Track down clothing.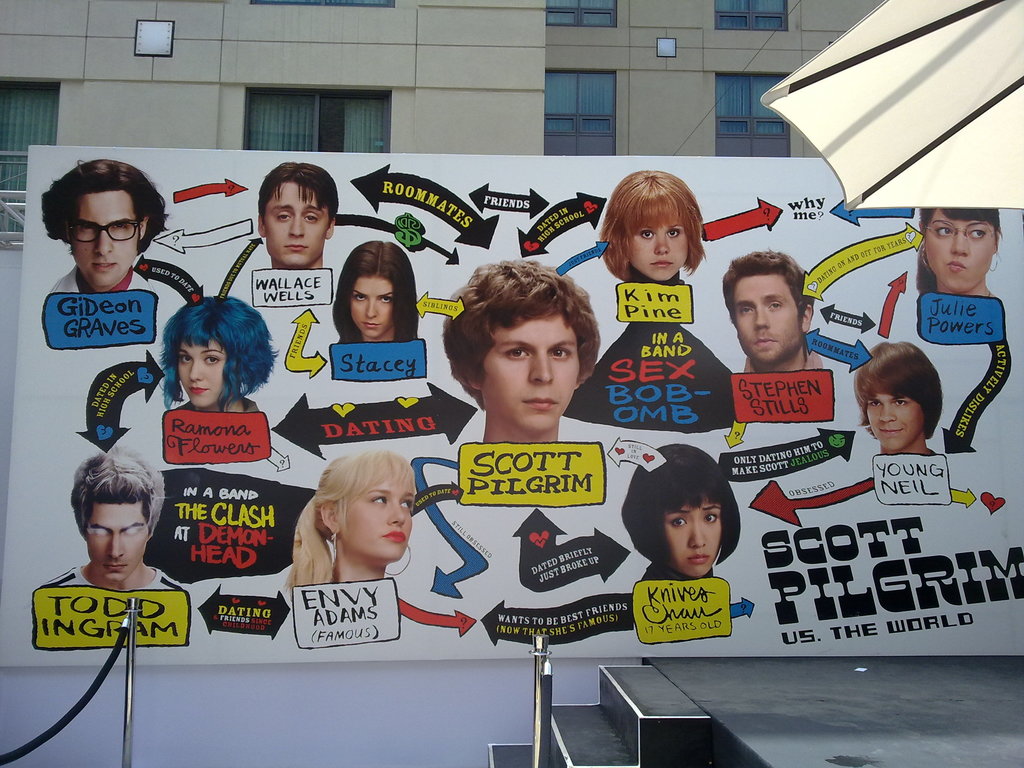
Tracked to [52,271,175,303].
